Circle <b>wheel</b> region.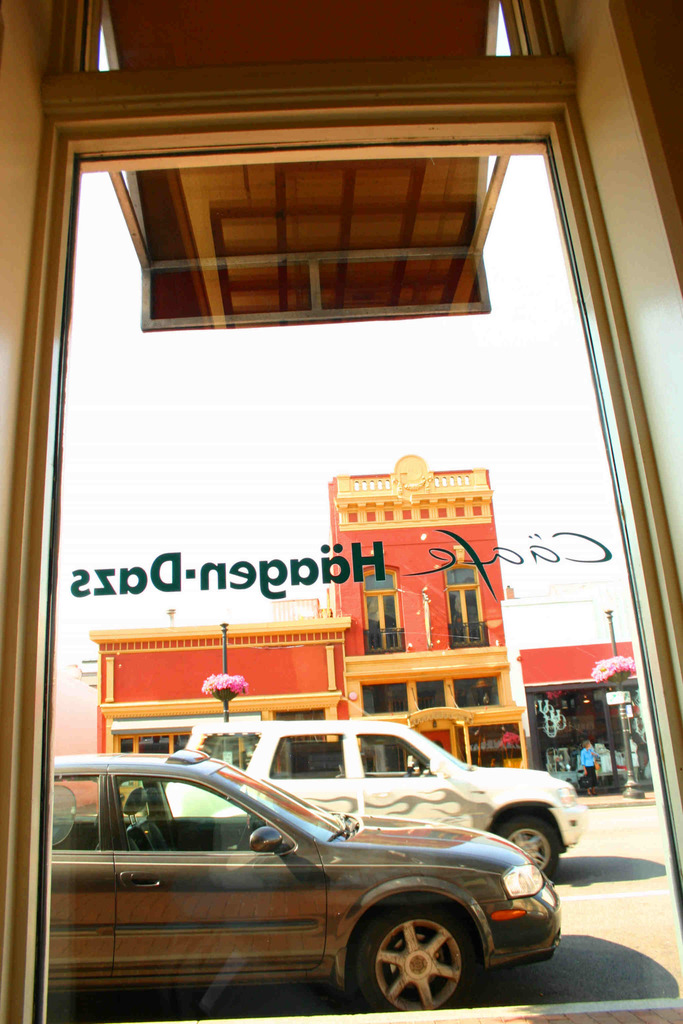
Region: 497, 818, 555, 872.
